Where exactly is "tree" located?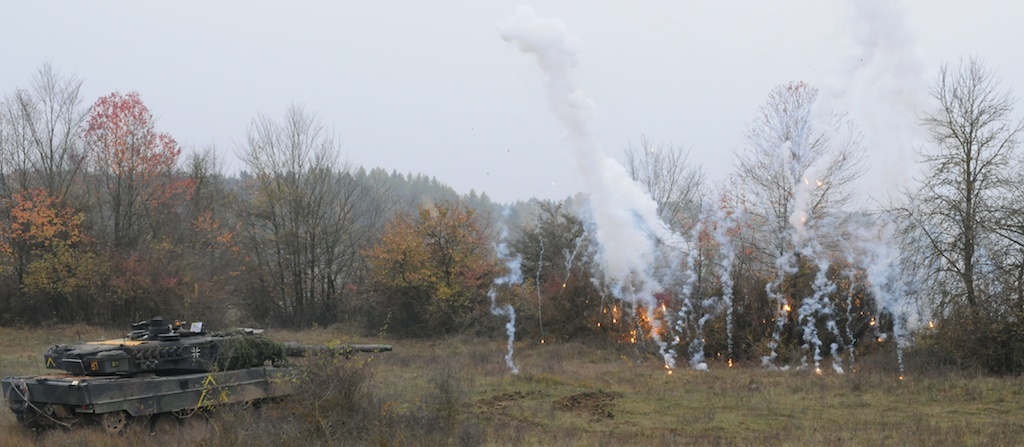
Its bounding box is <region>722, 74, 860, 360</region>.
